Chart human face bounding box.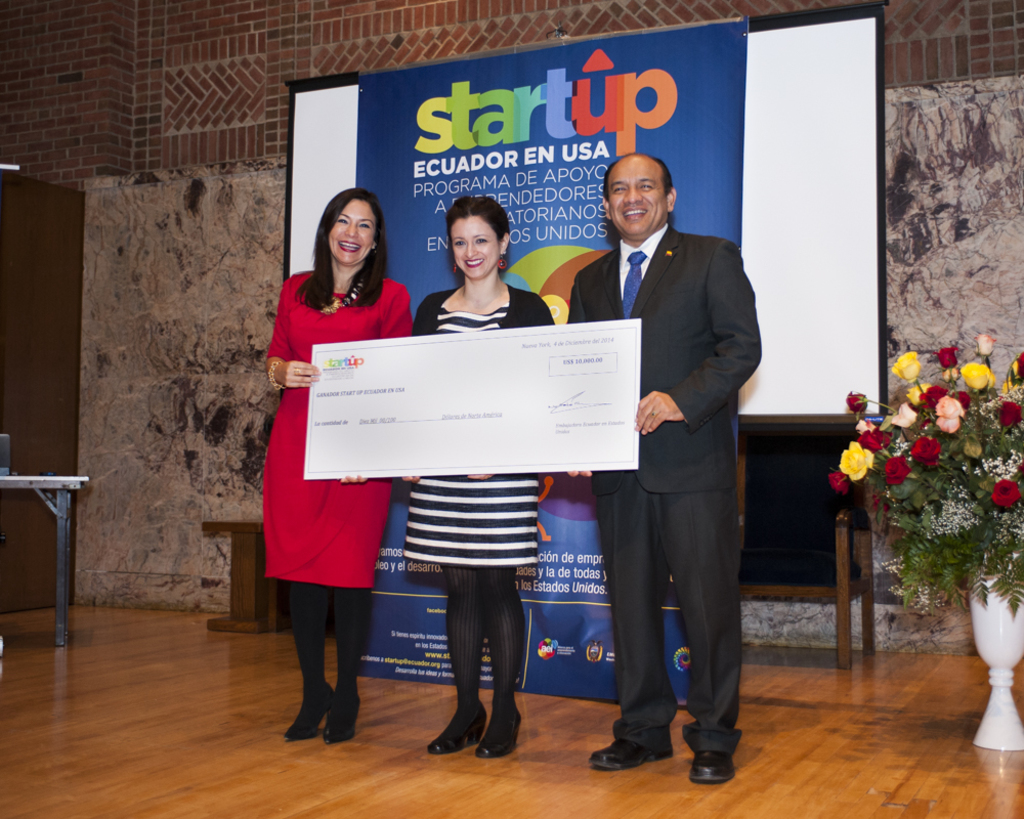
Charted: left=603, top=157, right=665, bottom=239.
